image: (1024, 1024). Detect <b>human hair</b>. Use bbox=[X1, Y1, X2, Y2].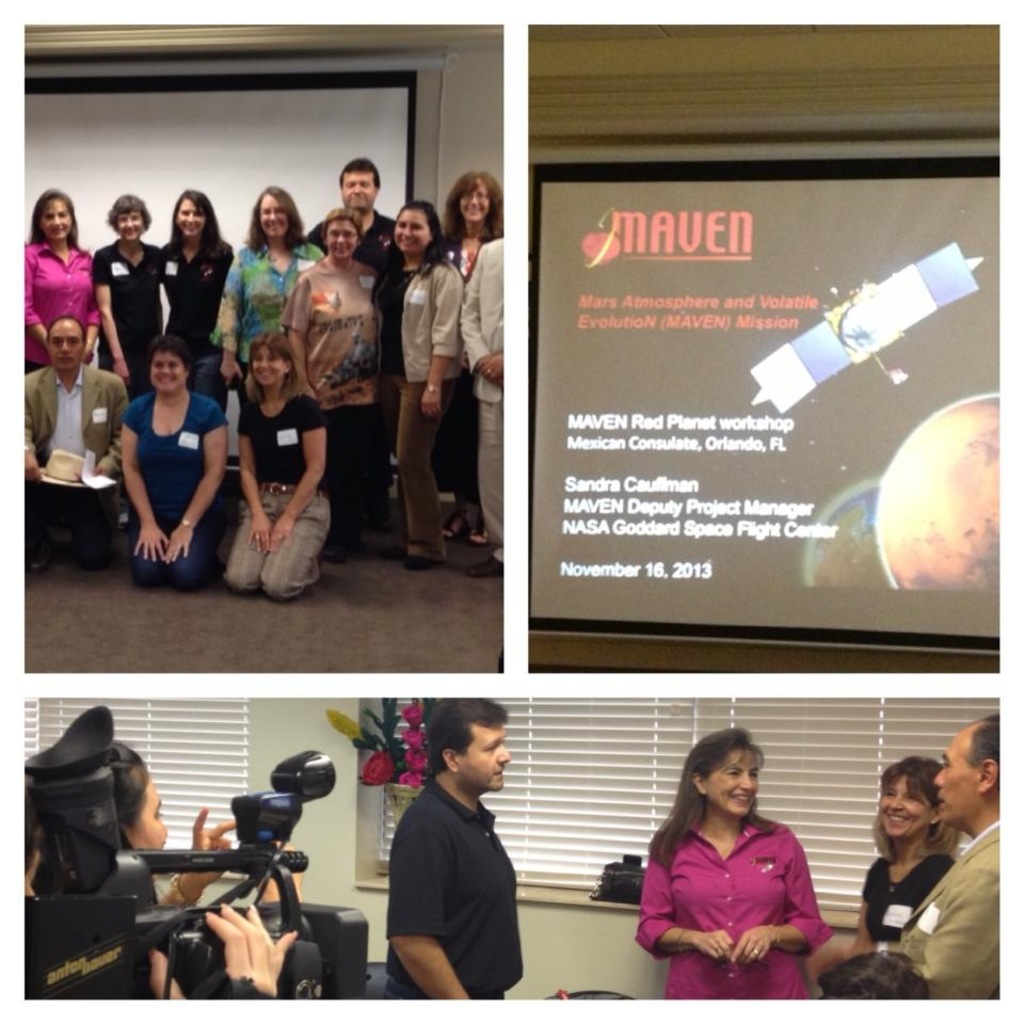
bbox=[395, 198, 448, 278].
